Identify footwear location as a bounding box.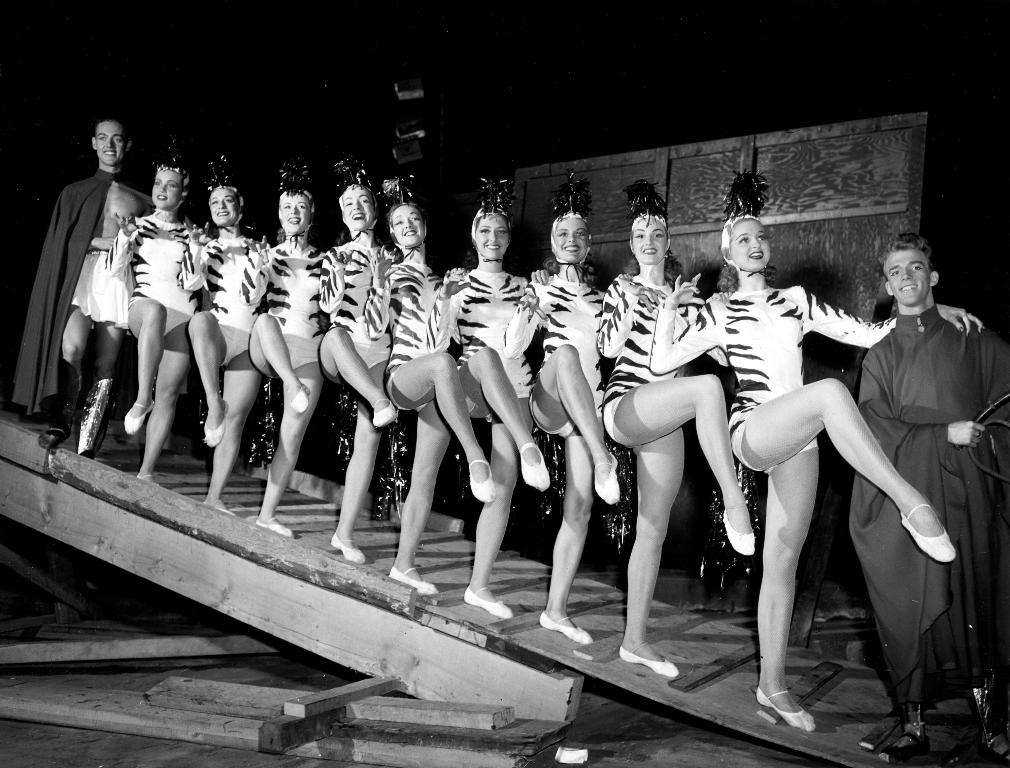
select_region(597, 460, 622, 507).
